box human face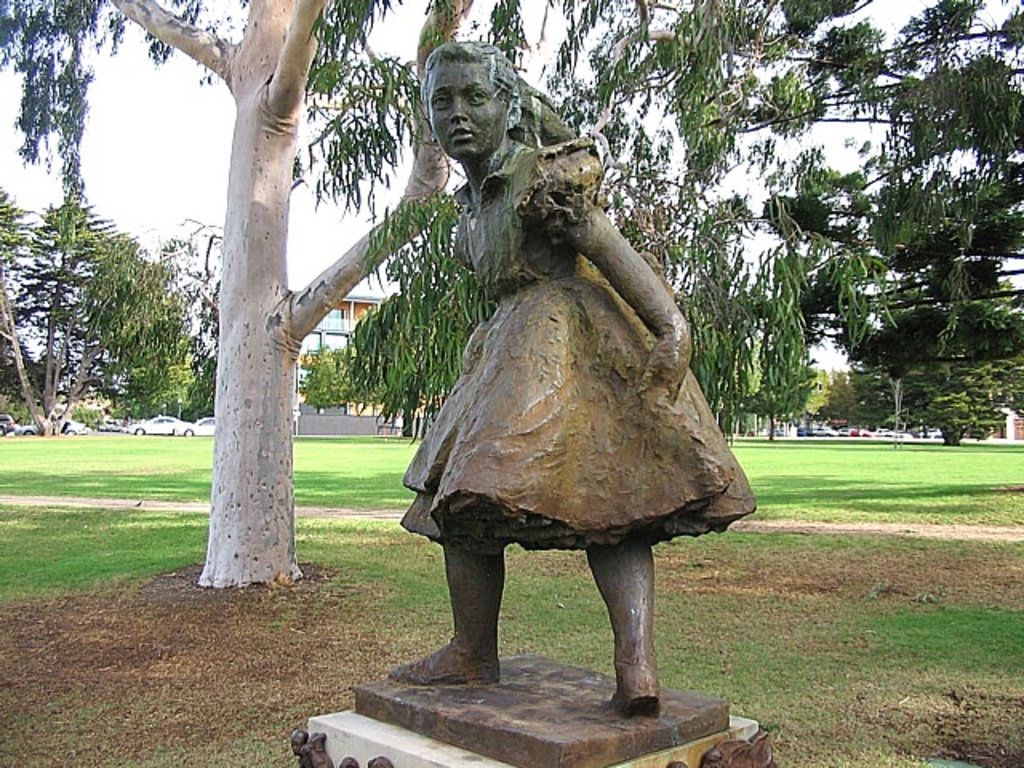
[422,58,507,166]
